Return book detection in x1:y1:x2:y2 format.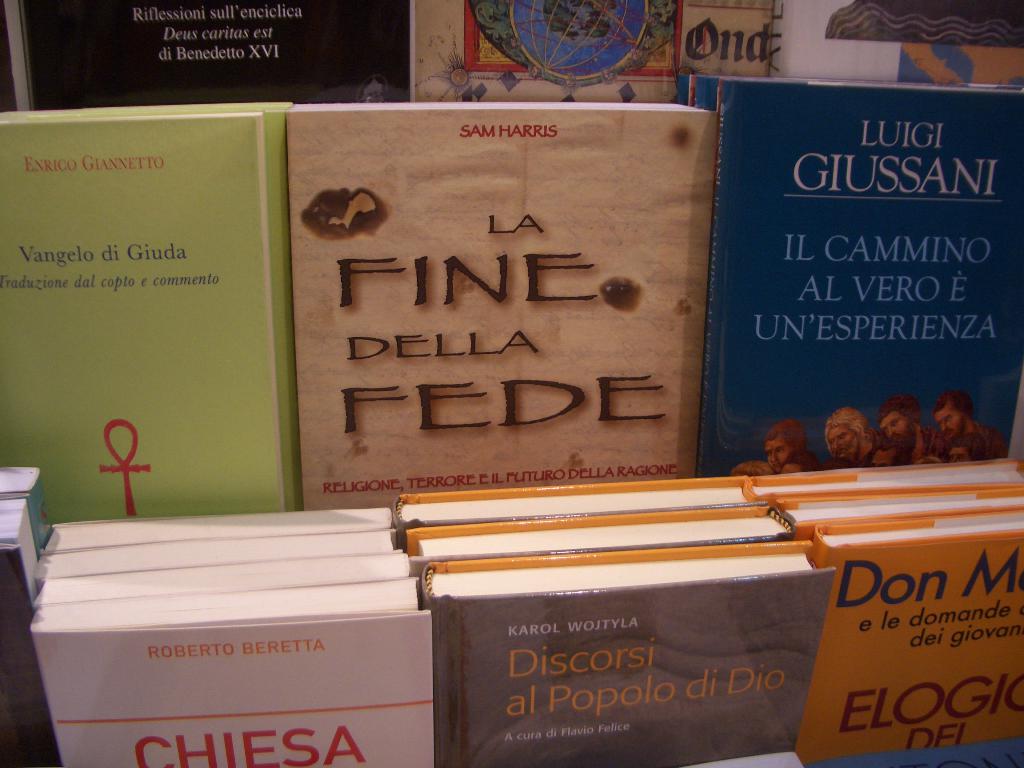
401:497:794:577.
